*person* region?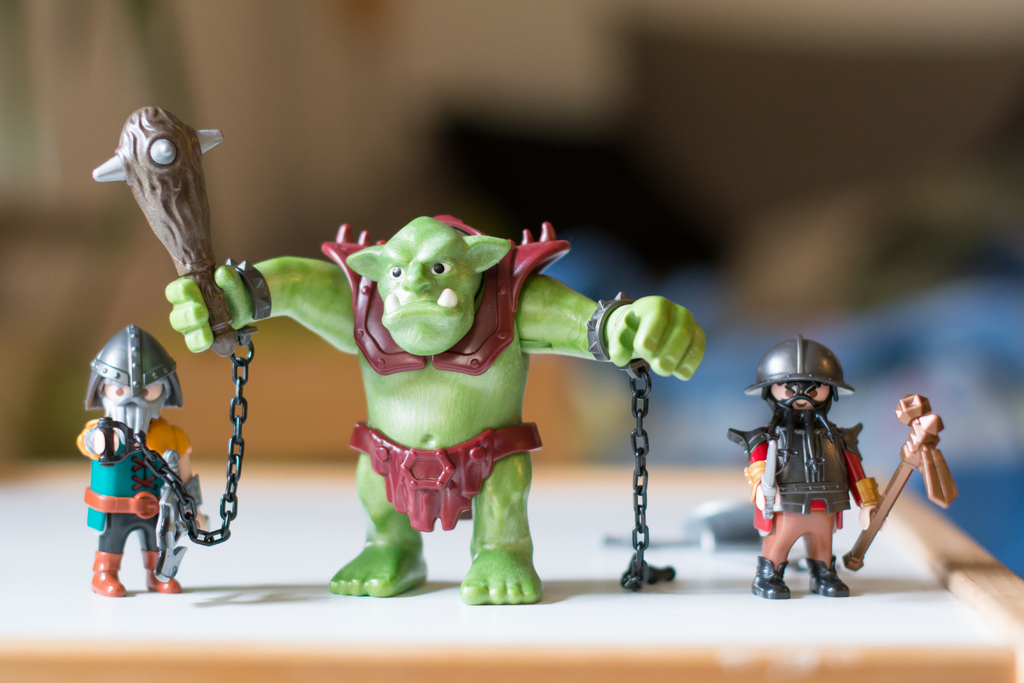
<bbox>79, 324, 205, 589</bbox>
